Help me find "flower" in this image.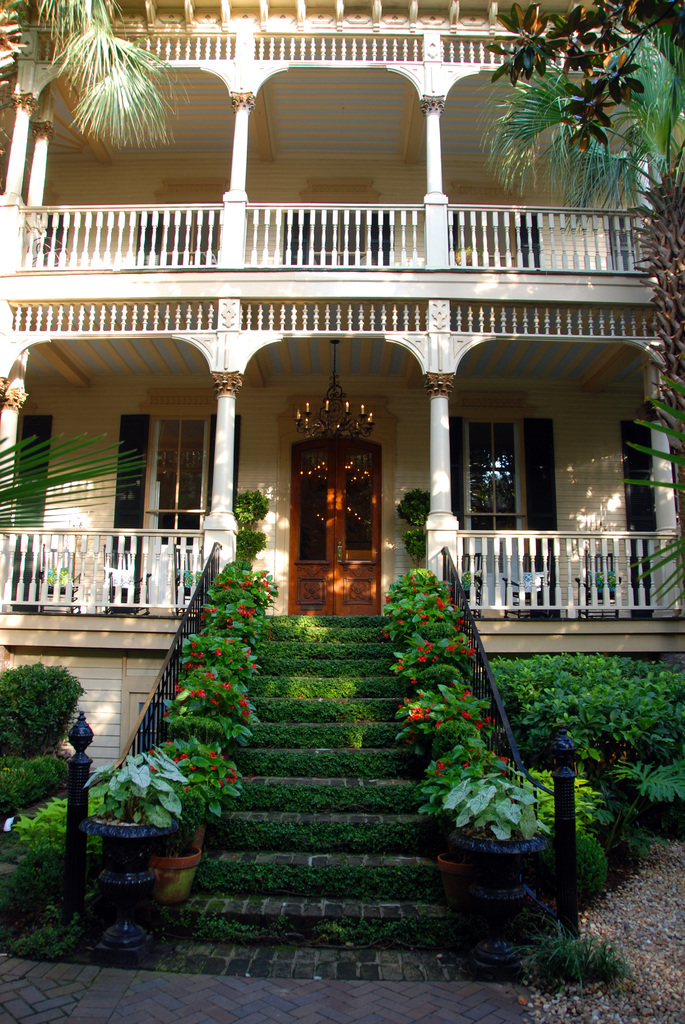
Found it: x1=402, y1=568, x2=432, y2=586.
